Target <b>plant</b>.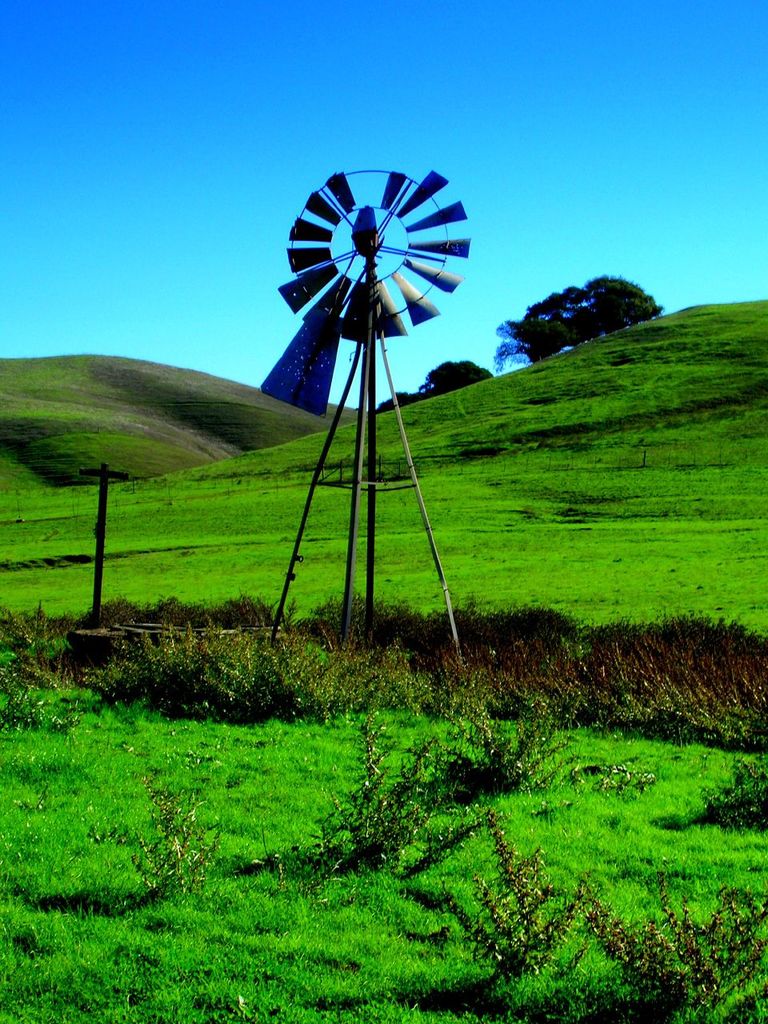
Target region: rect(317, 716, 428, 864).
